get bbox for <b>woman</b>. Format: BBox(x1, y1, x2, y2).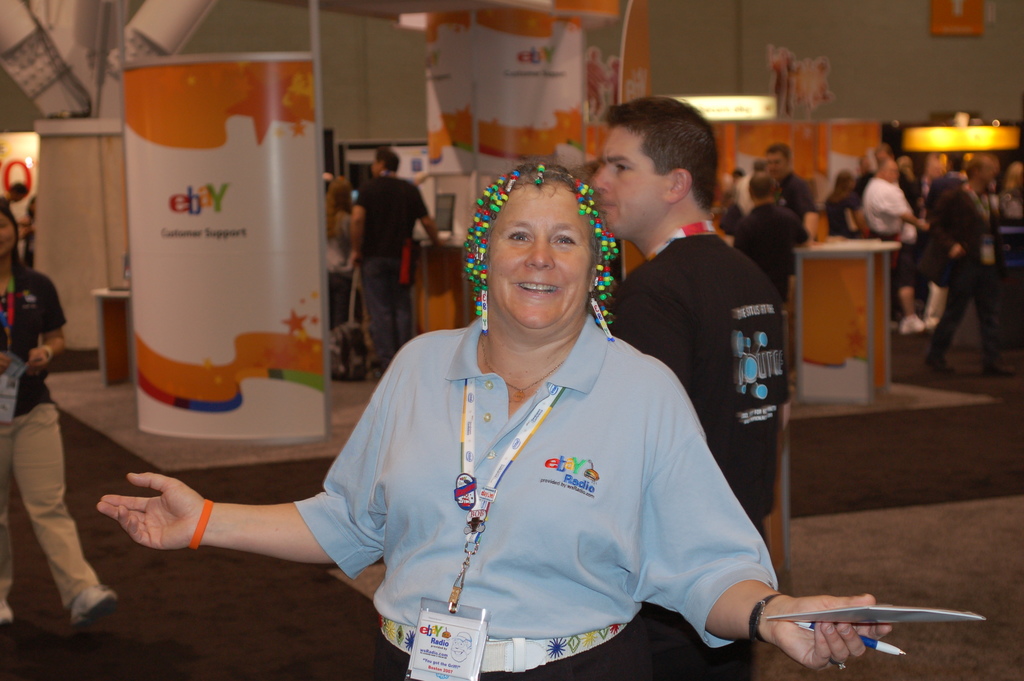
BBox(897, 154, 929, 254).
